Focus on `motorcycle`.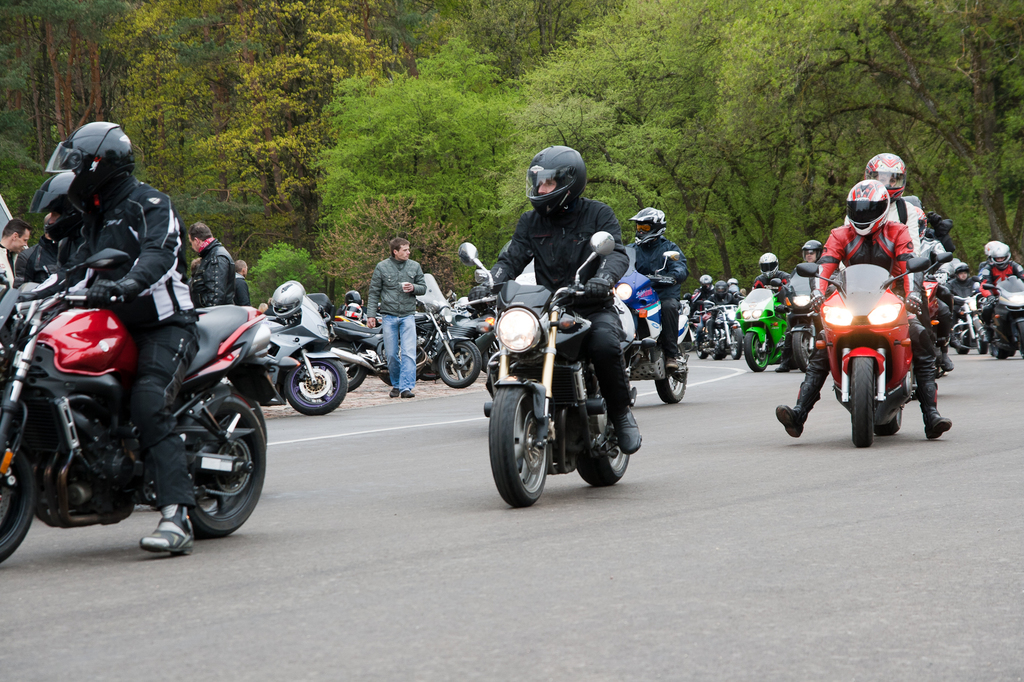
Focused at select_region(973, 270, 1020, 363).
